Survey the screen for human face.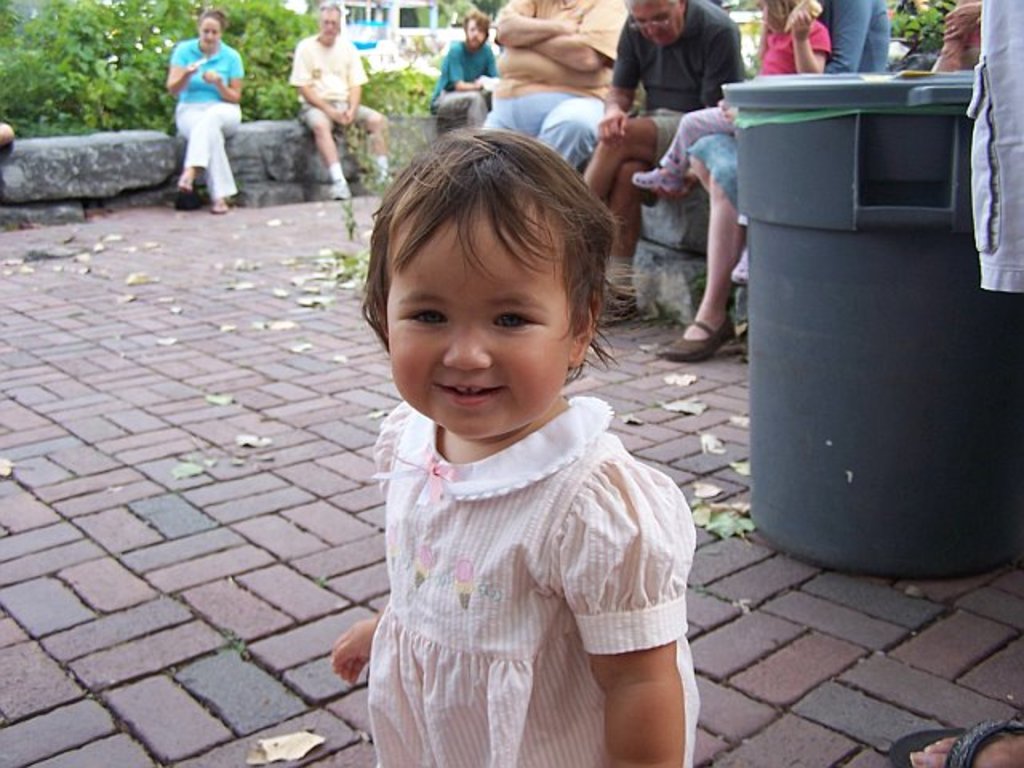
Survey found: 198, 14, 226, 53.
